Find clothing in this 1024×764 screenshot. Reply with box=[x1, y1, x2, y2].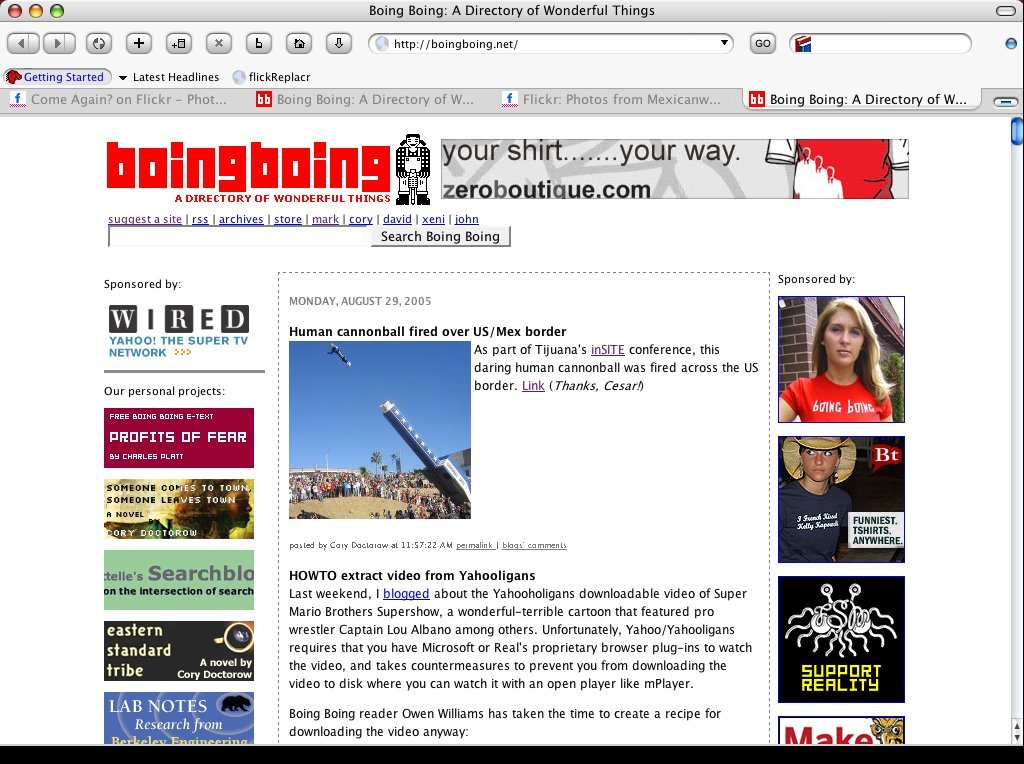
box=[779, 475, 858, 554].
